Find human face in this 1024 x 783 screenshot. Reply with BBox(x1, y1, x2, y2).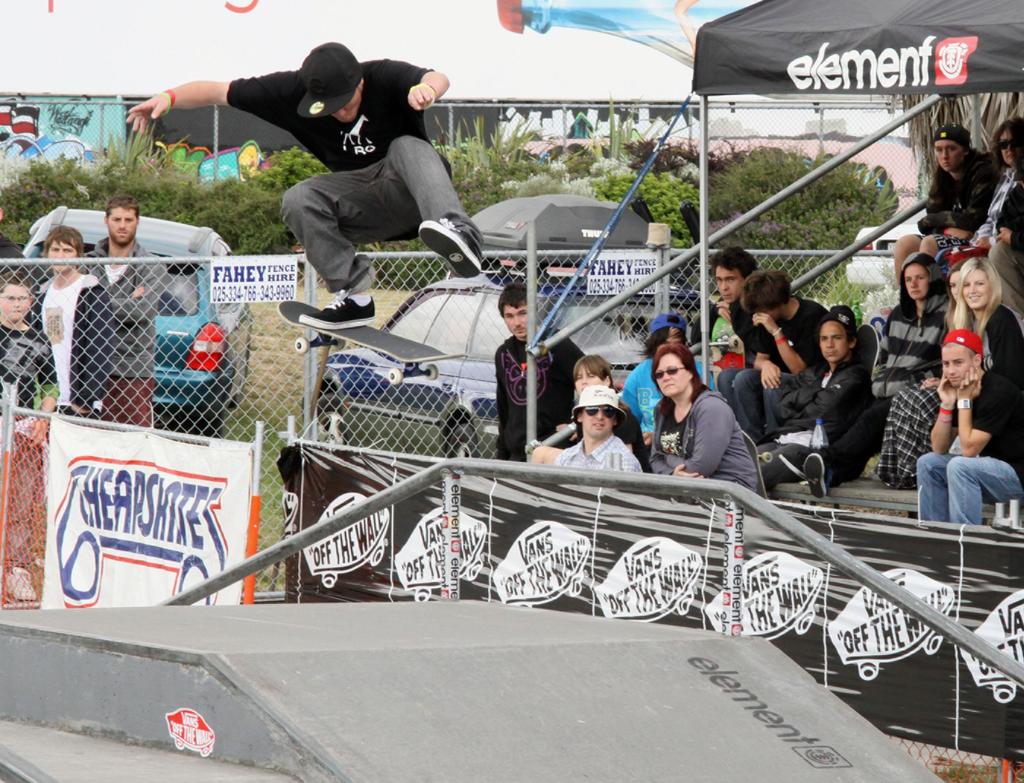
BBox(579, 408, 614, 433).
